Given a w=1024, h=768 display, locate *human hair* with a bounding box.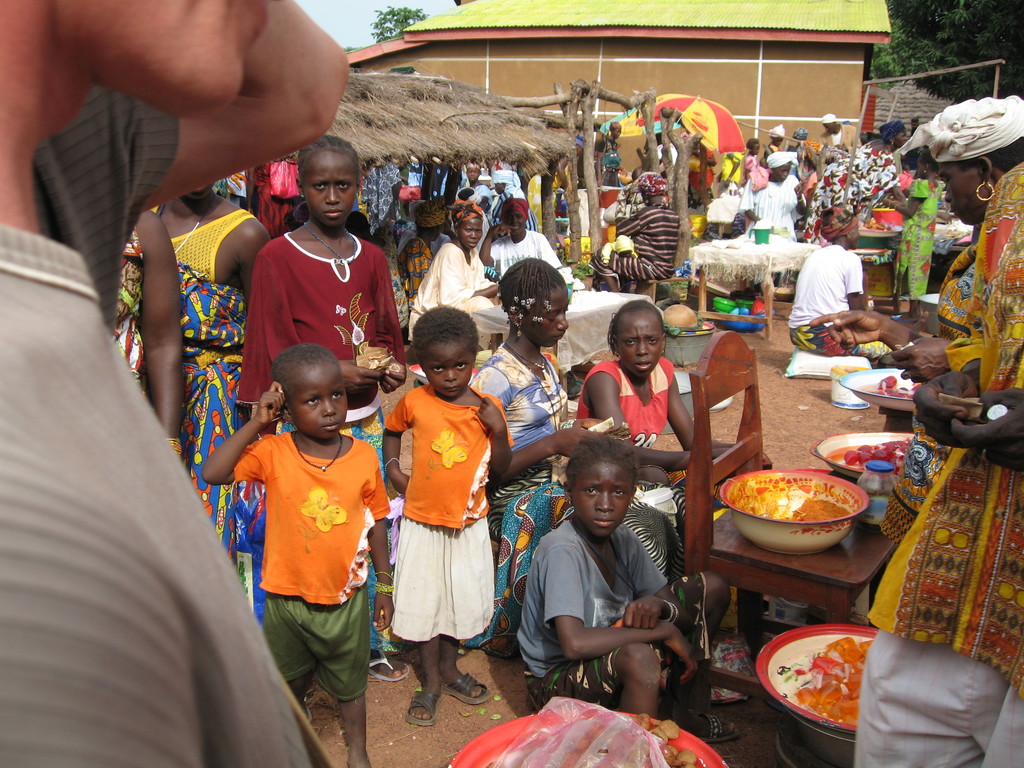
Located: detection(955, 136, 1023, 172).
